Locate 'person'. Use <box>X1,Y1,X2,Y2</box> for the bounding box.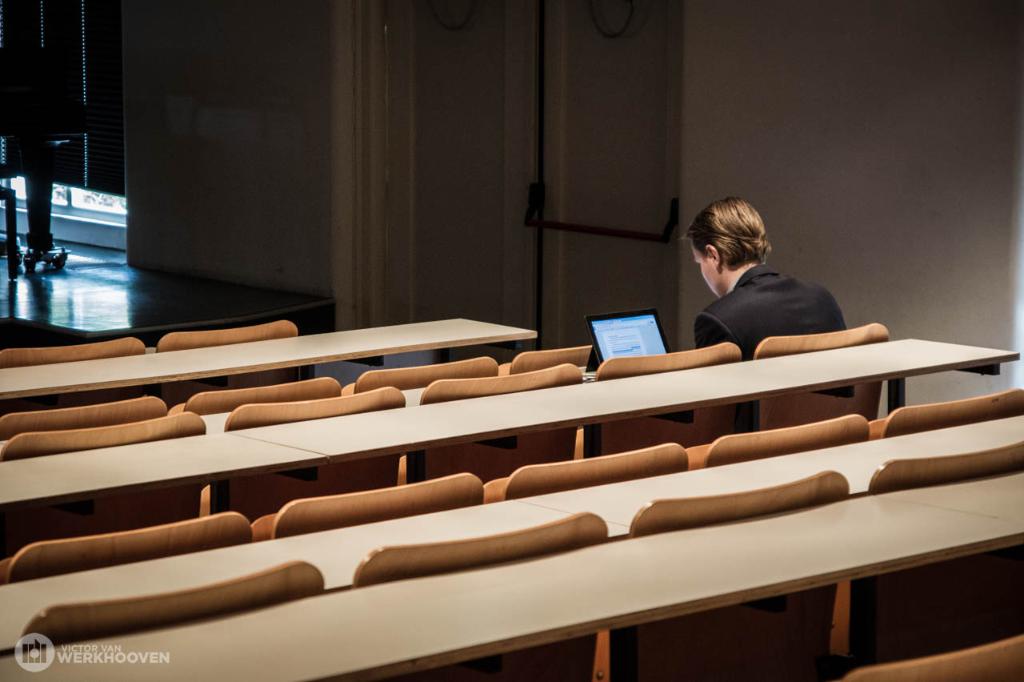
<box>680,191,860,370</box>.
